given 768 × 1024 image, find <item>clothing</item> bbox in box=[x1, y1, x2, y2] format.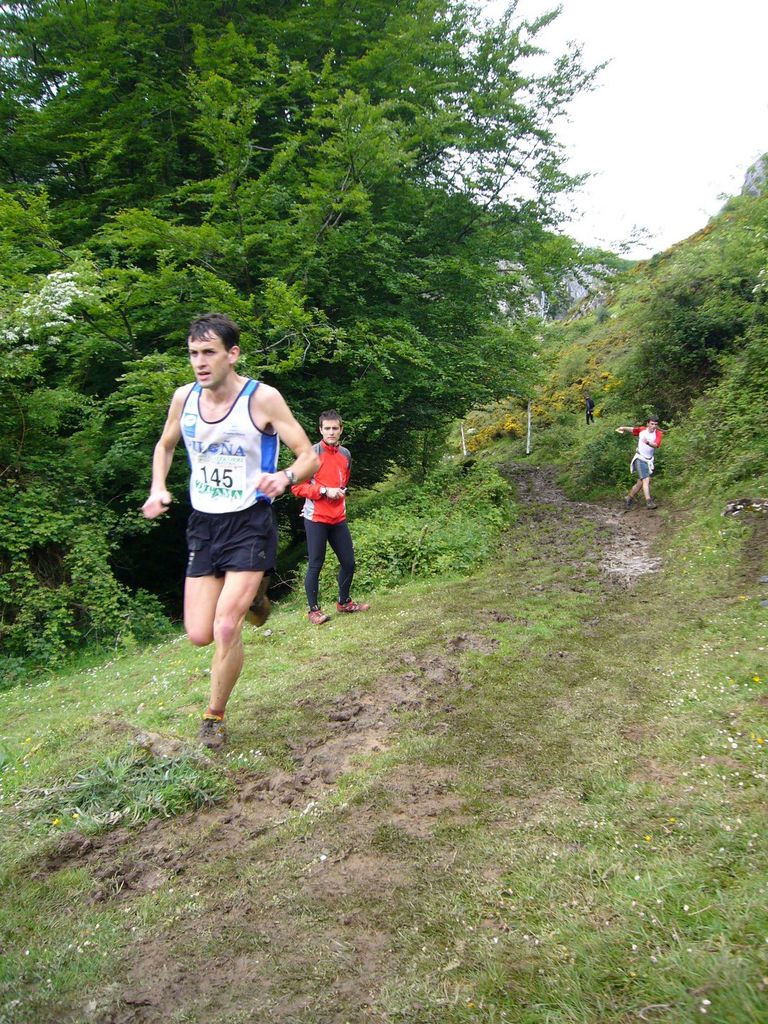
box=[303, 438, 350, 598].
